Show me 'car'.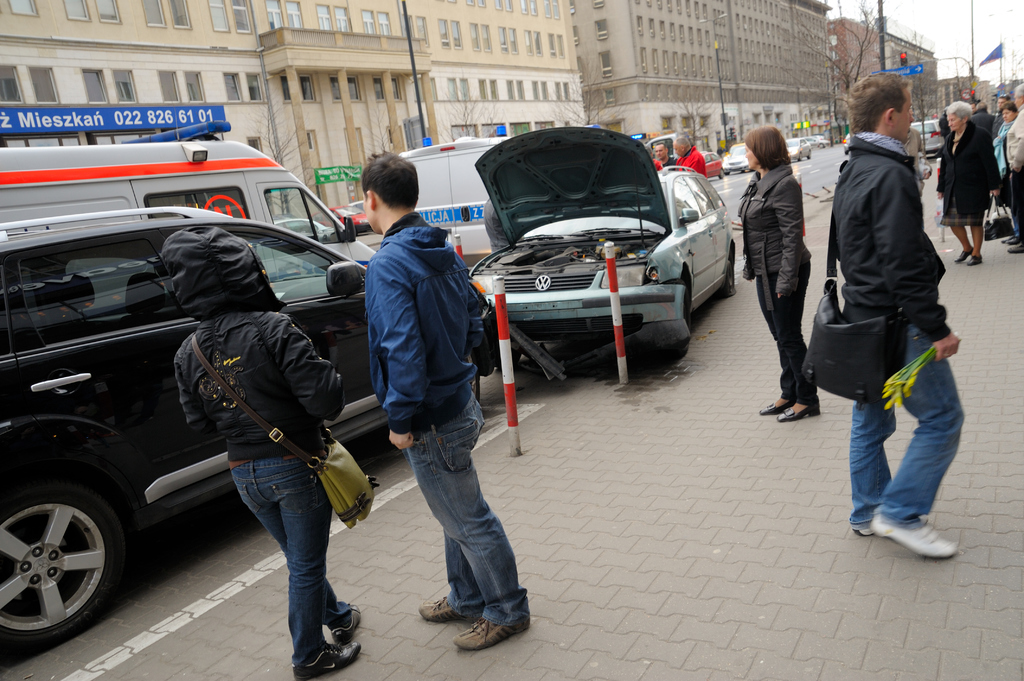
'car' is here: bbox=[0, 221, 485, 650].
